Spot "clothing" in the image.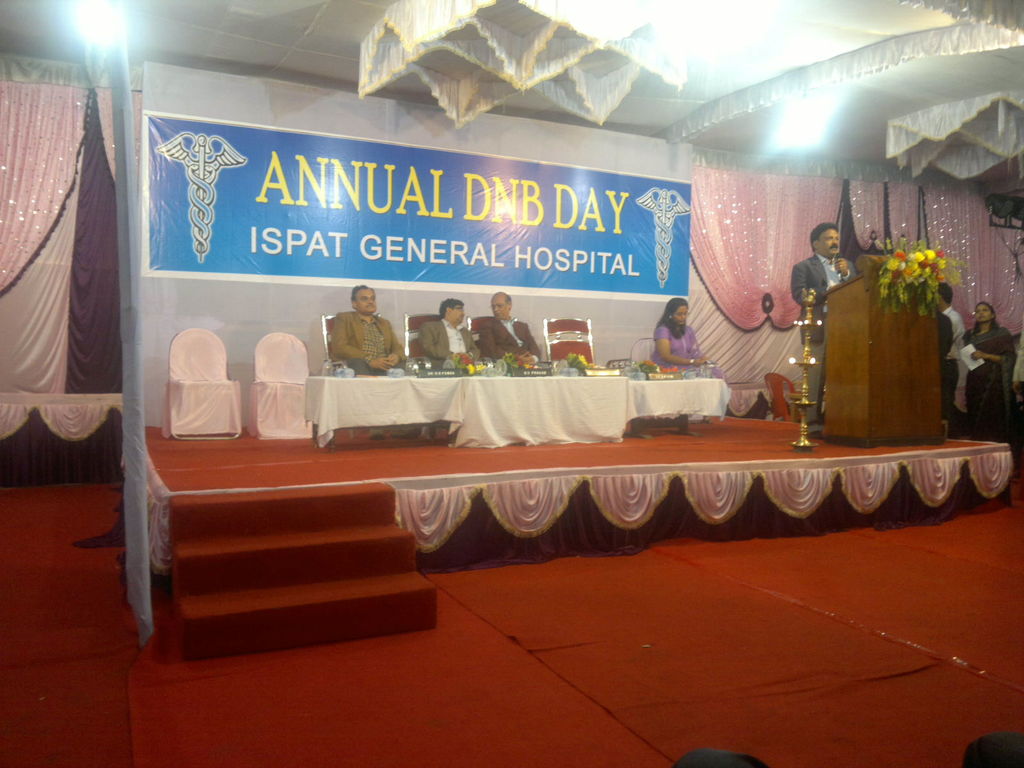
"clothing" found at detection(477, 318, 541, 360).
